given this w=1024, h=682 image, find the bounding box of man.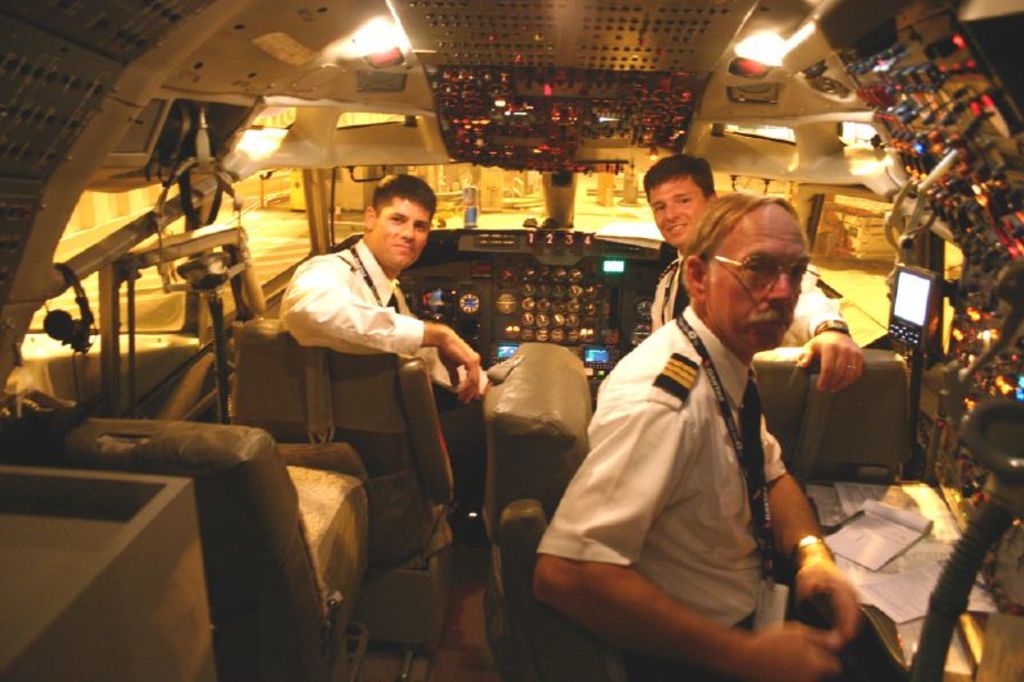
detection(278, 175, 493, 457).
